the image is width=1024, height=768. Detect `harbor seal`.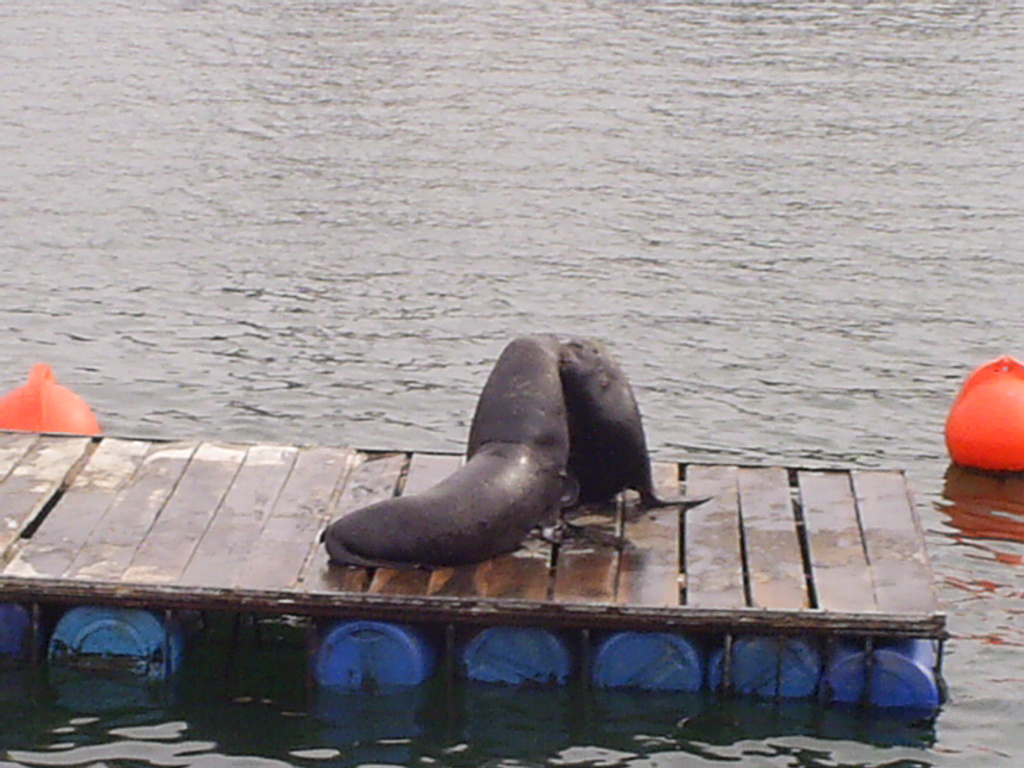
Detection: x1=323, y1=330, x2=580, y2=566.
